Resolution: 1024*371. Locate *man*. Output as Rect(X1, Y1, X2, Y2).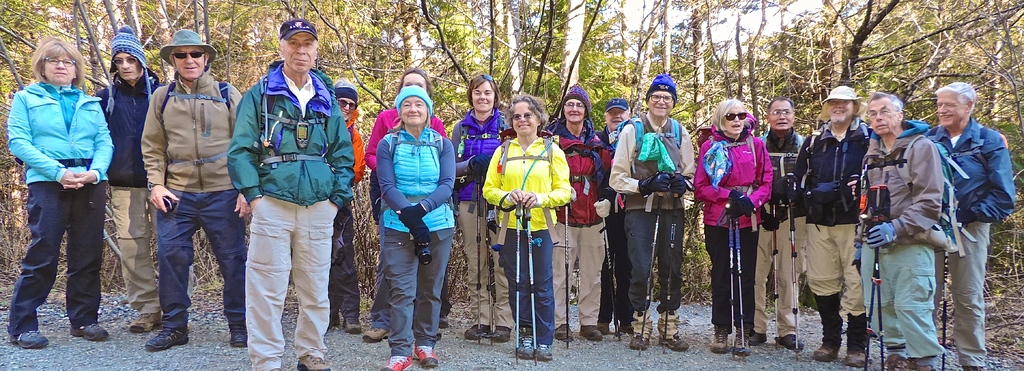
Rect(791, 83, 877, 365).
